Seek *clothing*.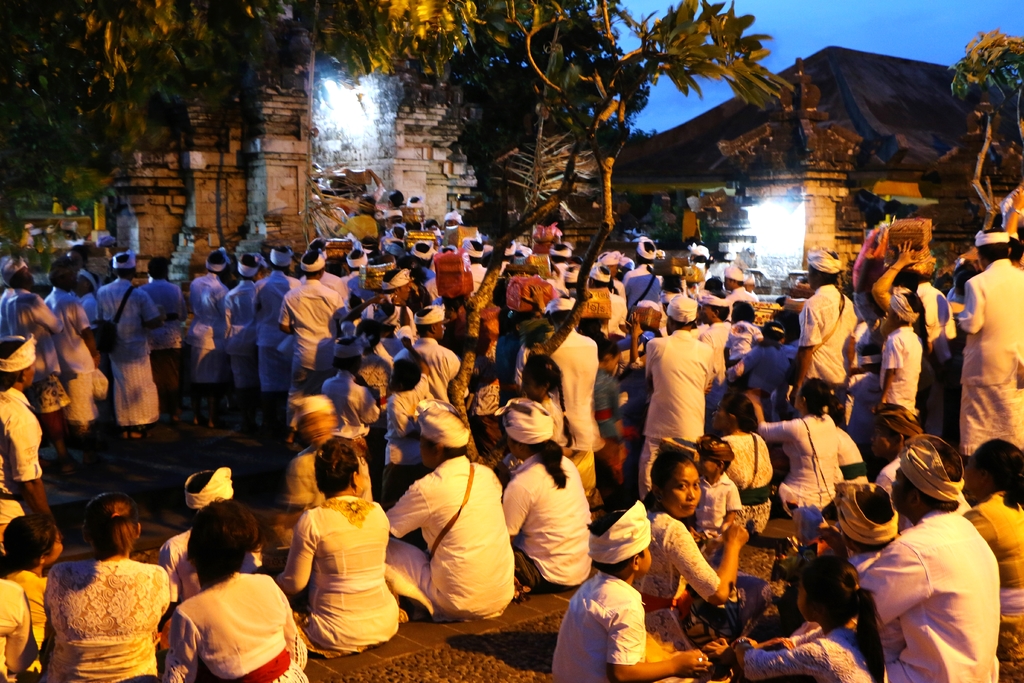
[x1=4, y1=569, x2=53, y2=638].
